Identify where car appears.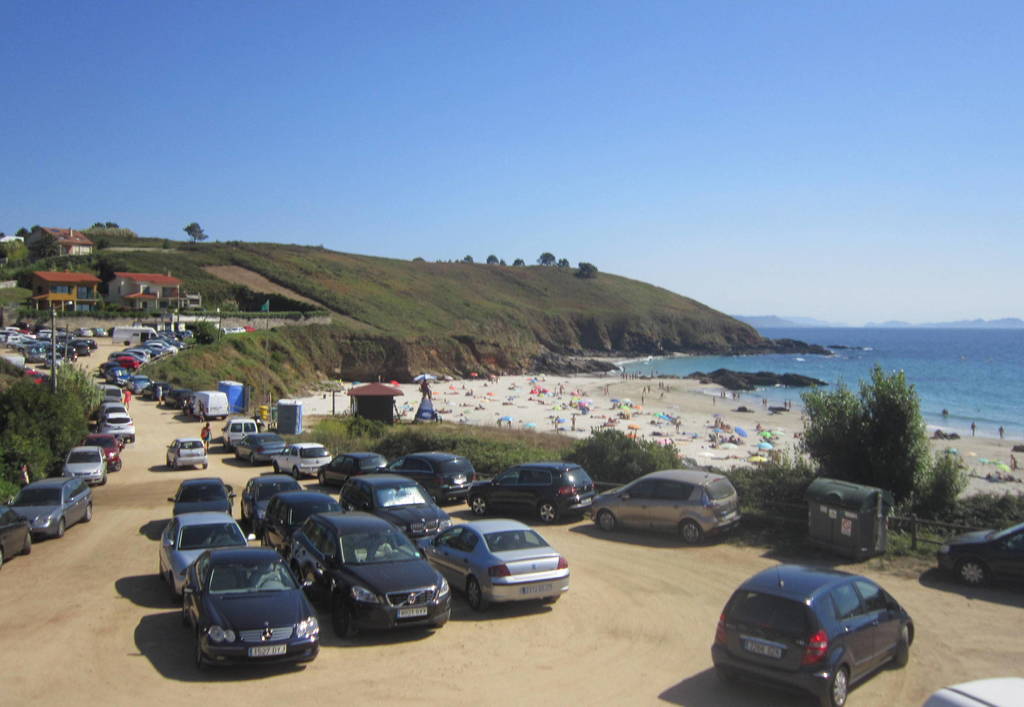
Appears at bbox=[461, 456, 595, 521].
